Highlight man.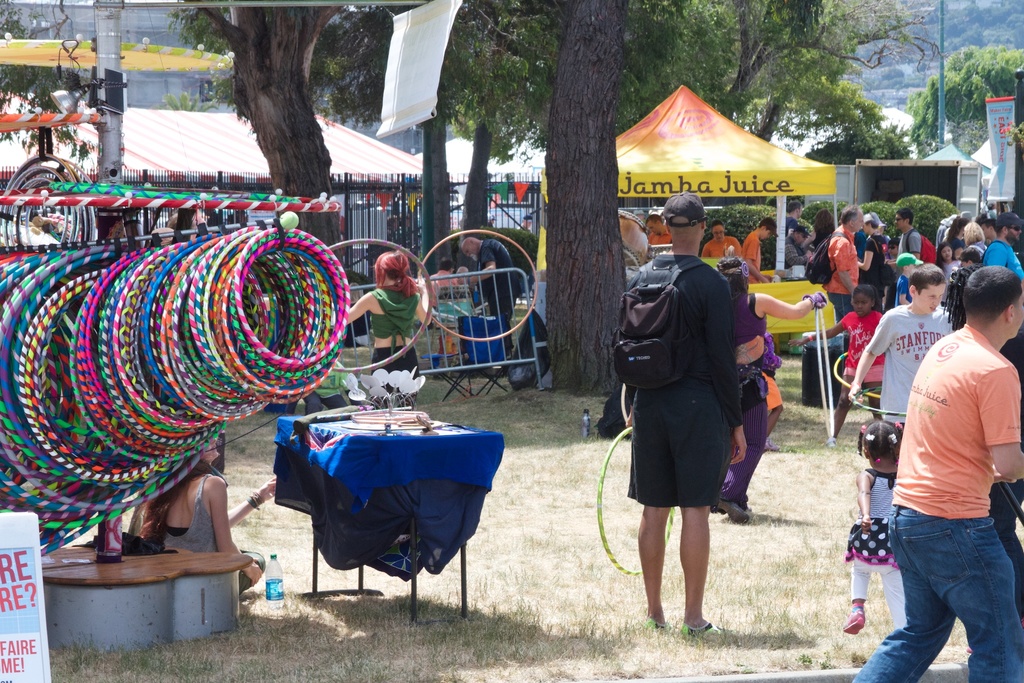
Highlighted region: bbox(515, 215, 534, 233).
